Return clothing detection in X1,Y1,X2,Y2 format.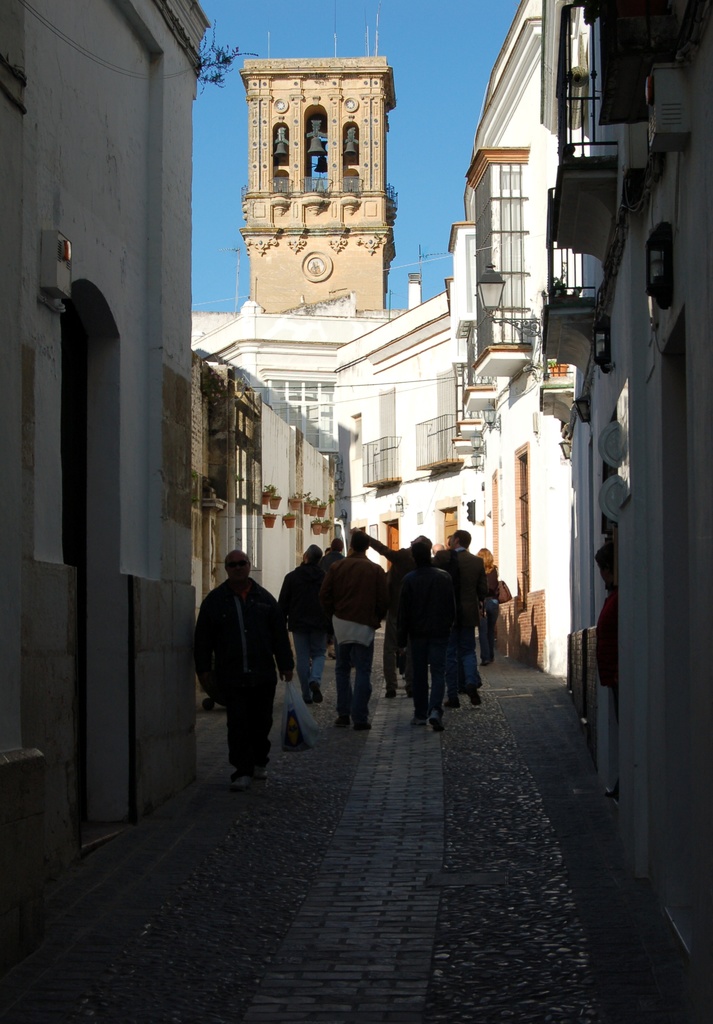
284,559,336,690.
